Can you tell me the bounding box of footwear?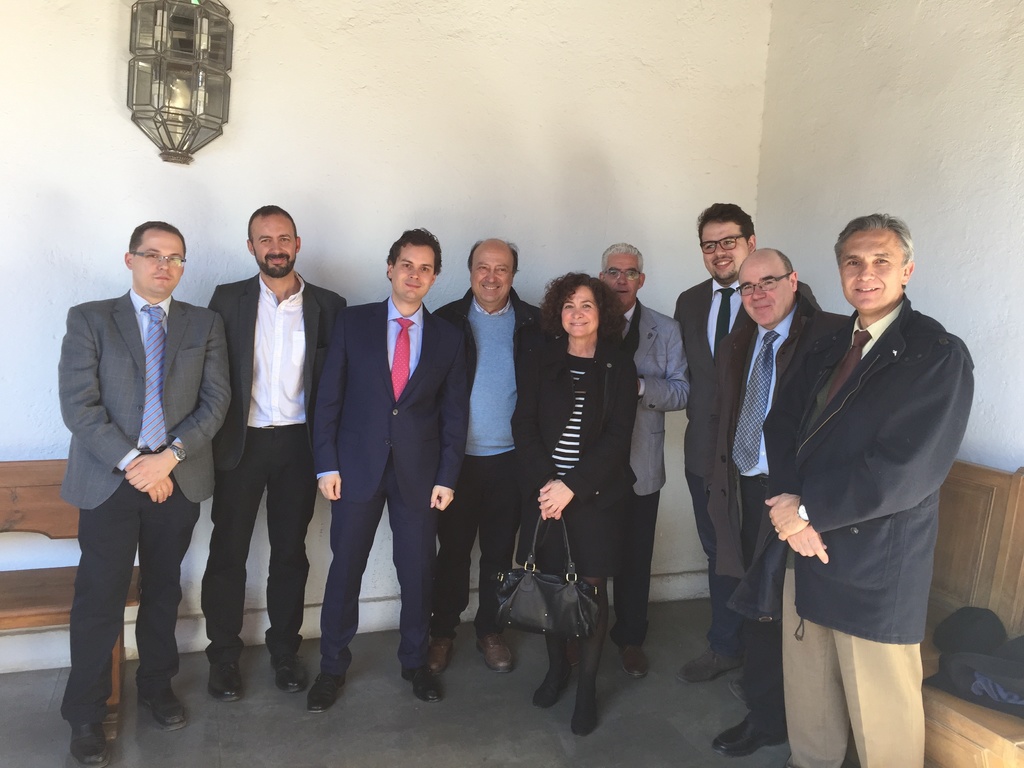
rect(708, 710, 793, 759).
